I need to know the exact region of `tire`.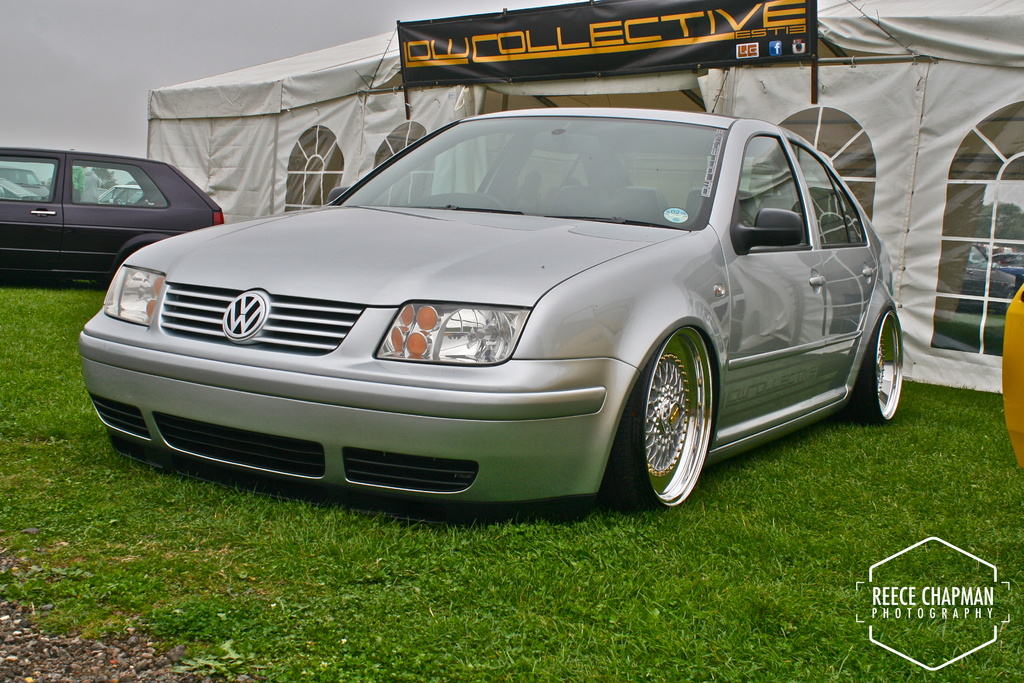
Region: crop(642, 313, 732, 513).
